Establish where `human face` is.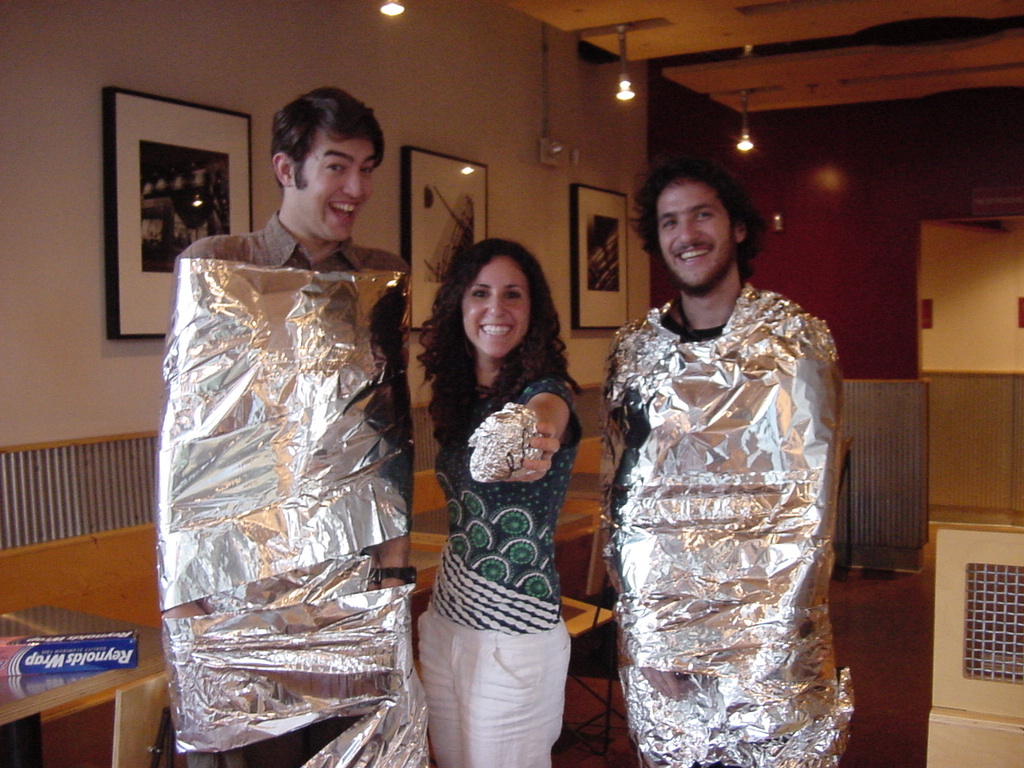
Established at select_region(460, 256, 530, 358).
